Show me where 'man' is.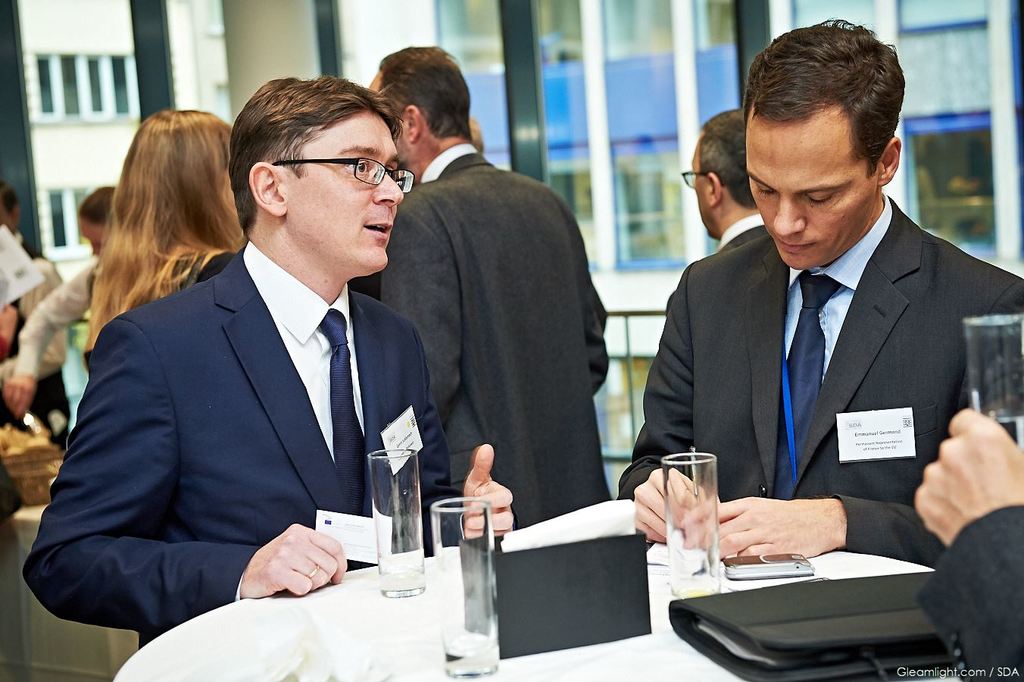
'man' is at 675, 102, 775, 282.
